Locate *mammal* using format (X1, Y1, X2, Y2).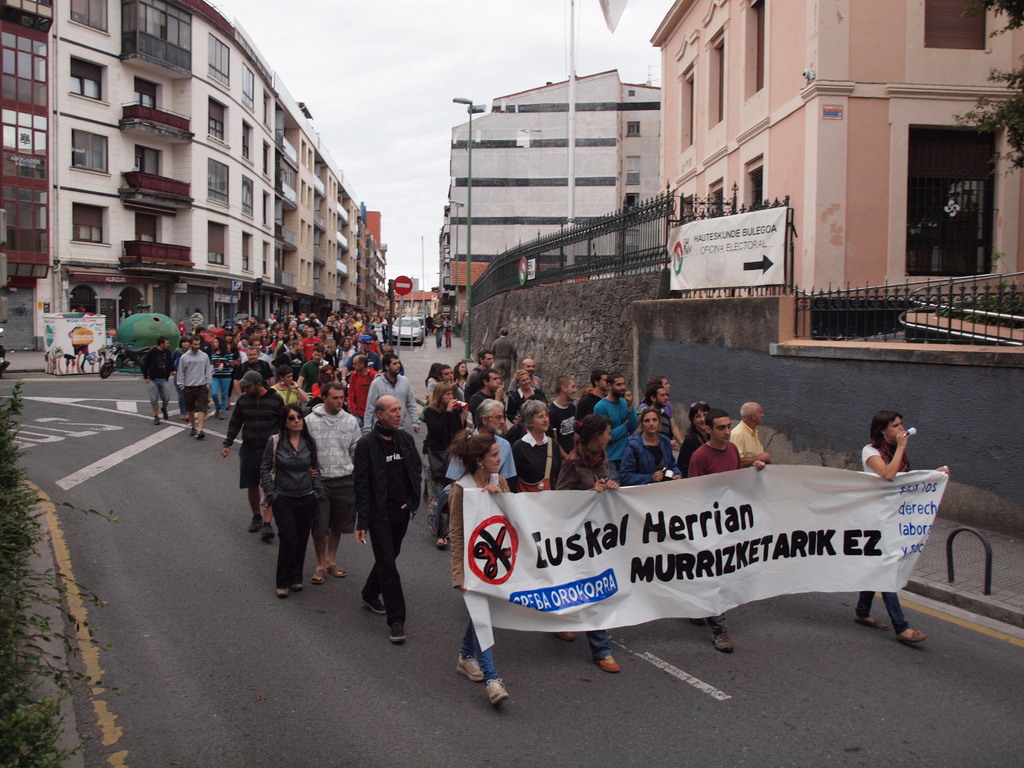
(858, 408, 949, 641).
